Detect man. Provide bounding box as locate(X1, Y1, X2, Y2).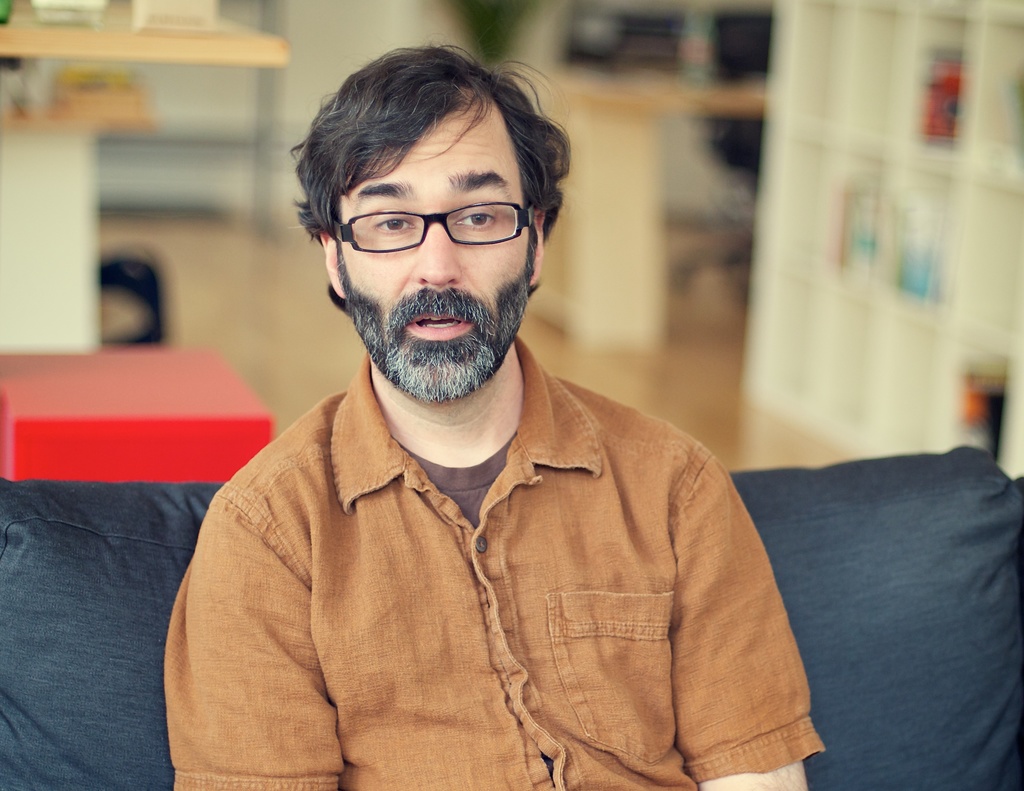
locate(113, 26, 829, 780).
